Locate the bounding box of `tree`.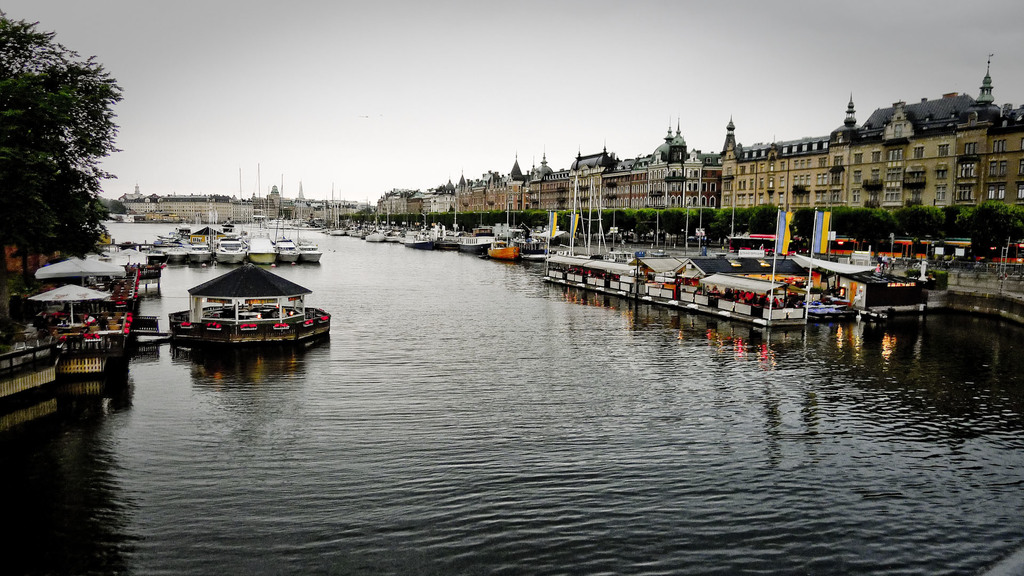
Bounding box: locate(656, 205, 697, 246).
